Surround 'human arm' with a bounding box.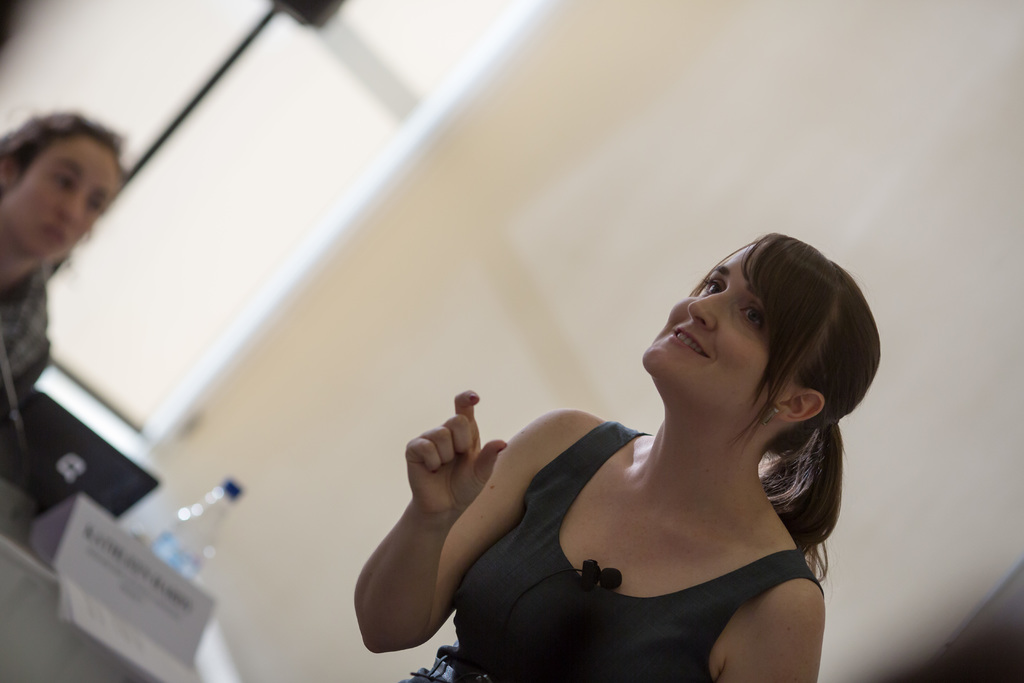
[x1=714, y1=578, x2=817, y2=682].
